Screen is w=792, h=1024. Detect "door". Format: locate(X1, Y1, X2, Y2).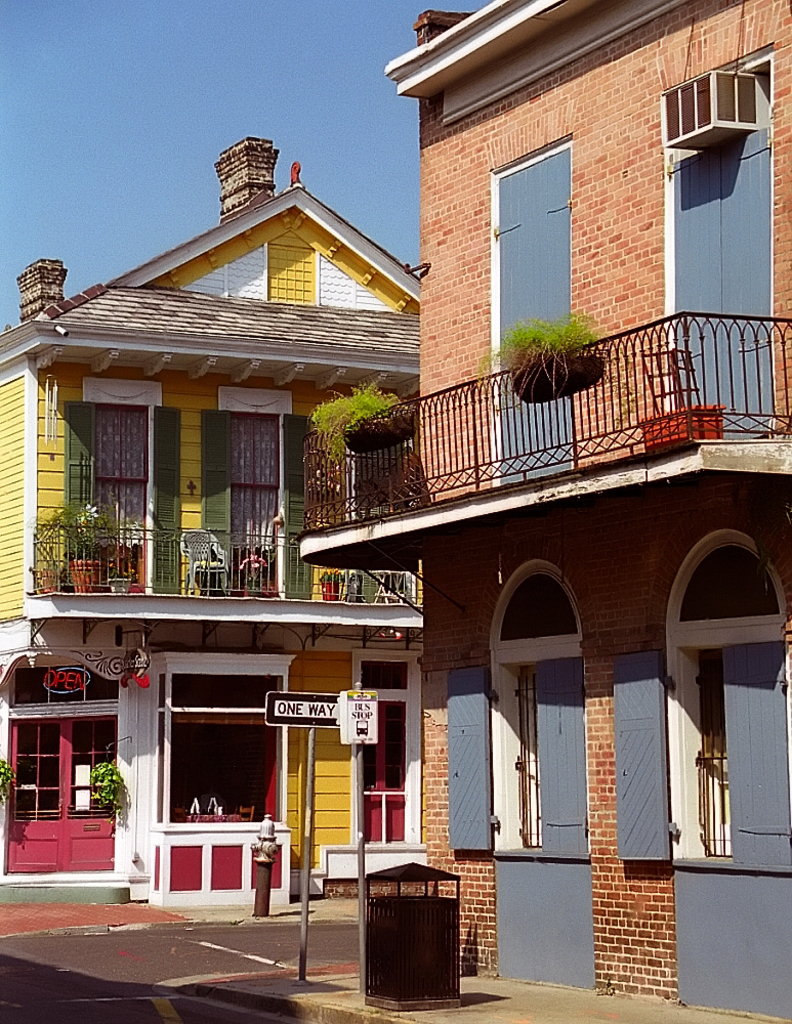
locate(93, 409, 147, 590).
